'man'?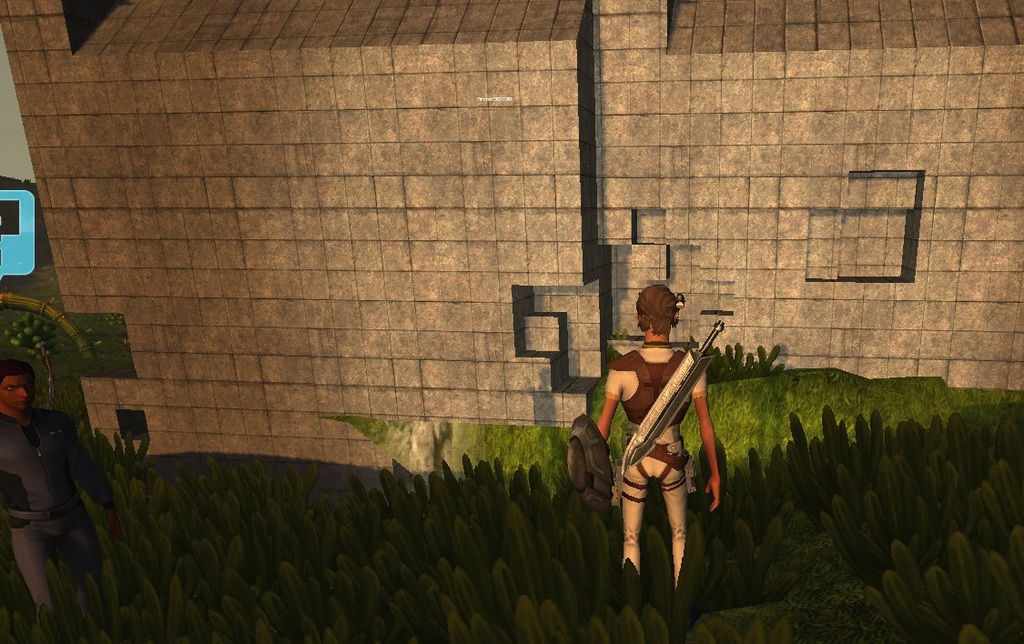
x1=586 y1=277 x2=729 y2=599
